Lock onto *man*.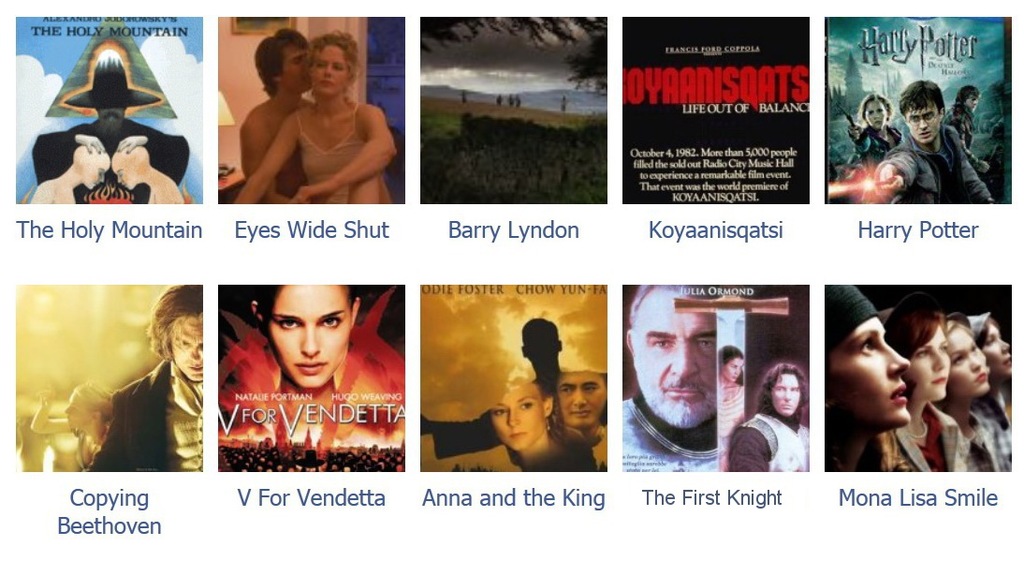
Locked: crop(620, 285, 721, 468).
